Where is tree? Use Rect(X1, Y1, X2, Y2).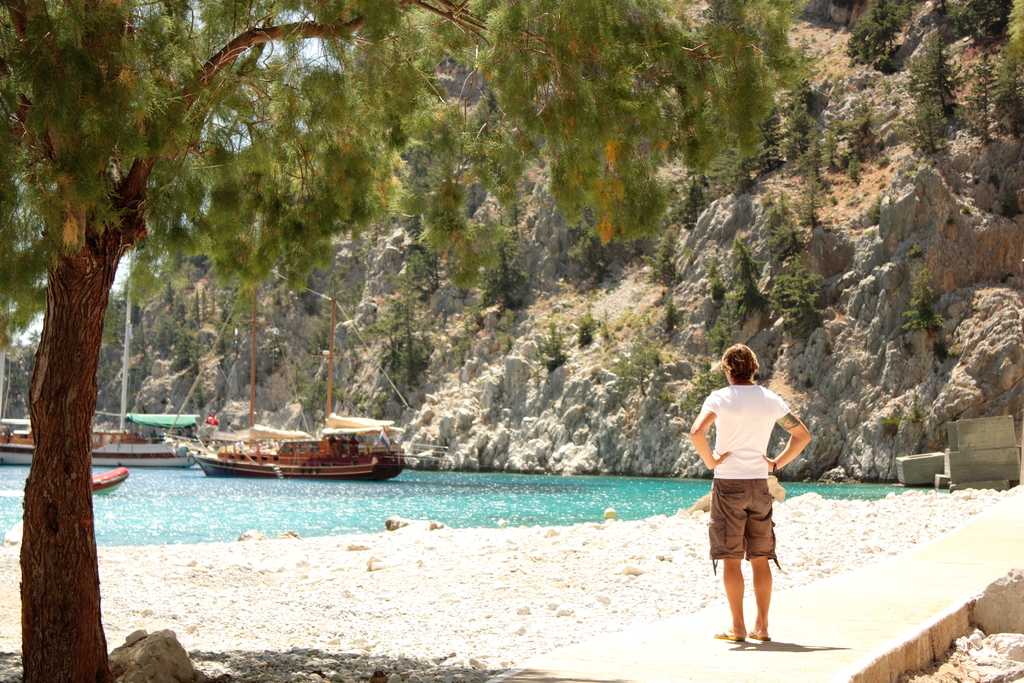
Rect(728, 236, 770, 331).
